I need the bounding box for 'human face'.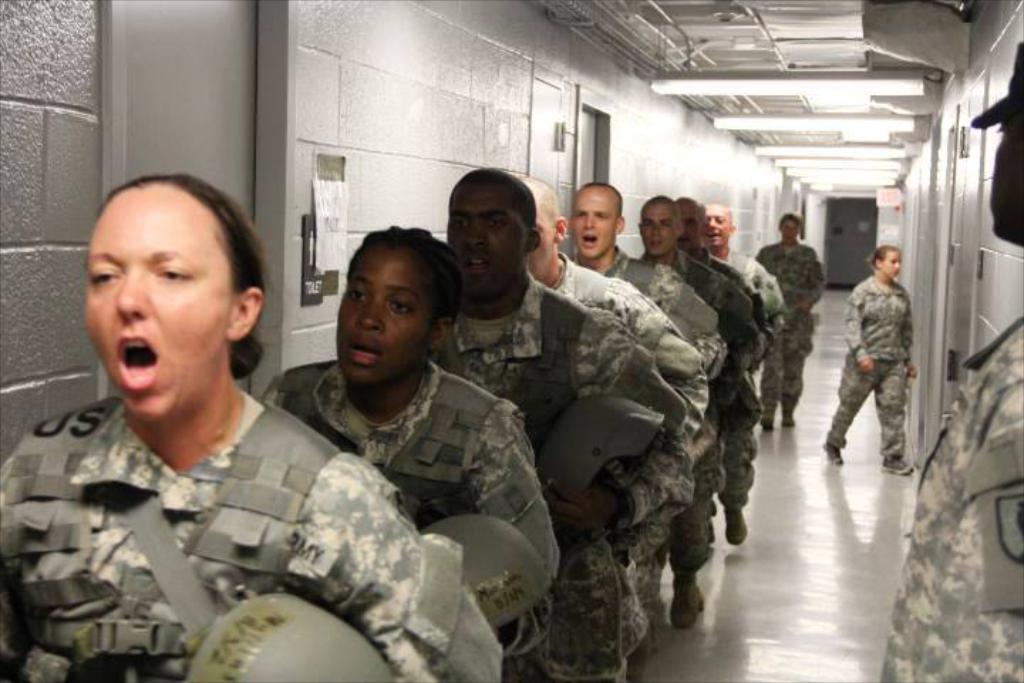
Here it is: (x1=528, y1=196, x2=562, y2=282).
